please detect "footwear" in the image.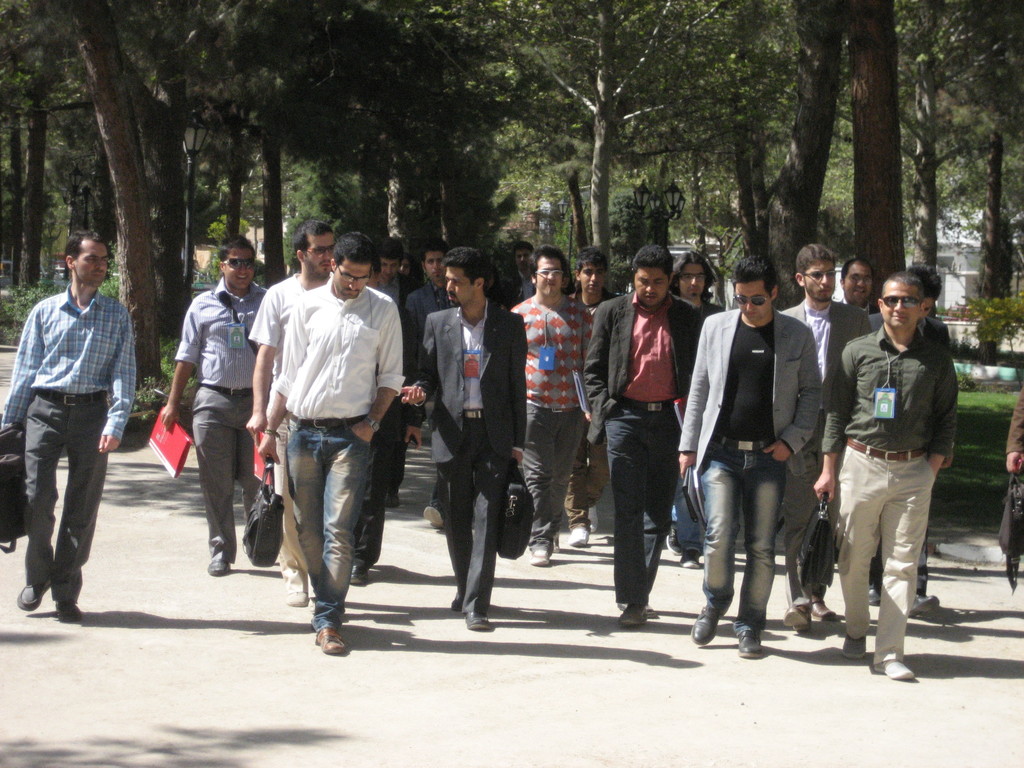
crop(287, 591, 303, 609).
